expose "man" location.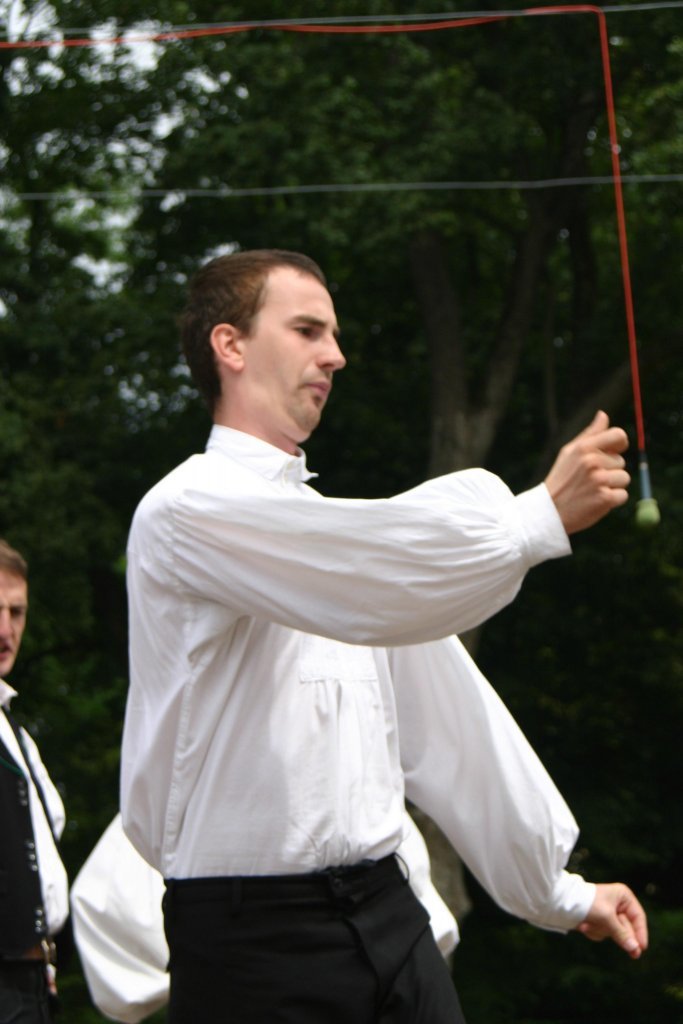
Exposed at l=0, t=532, r=95, b=1023.
